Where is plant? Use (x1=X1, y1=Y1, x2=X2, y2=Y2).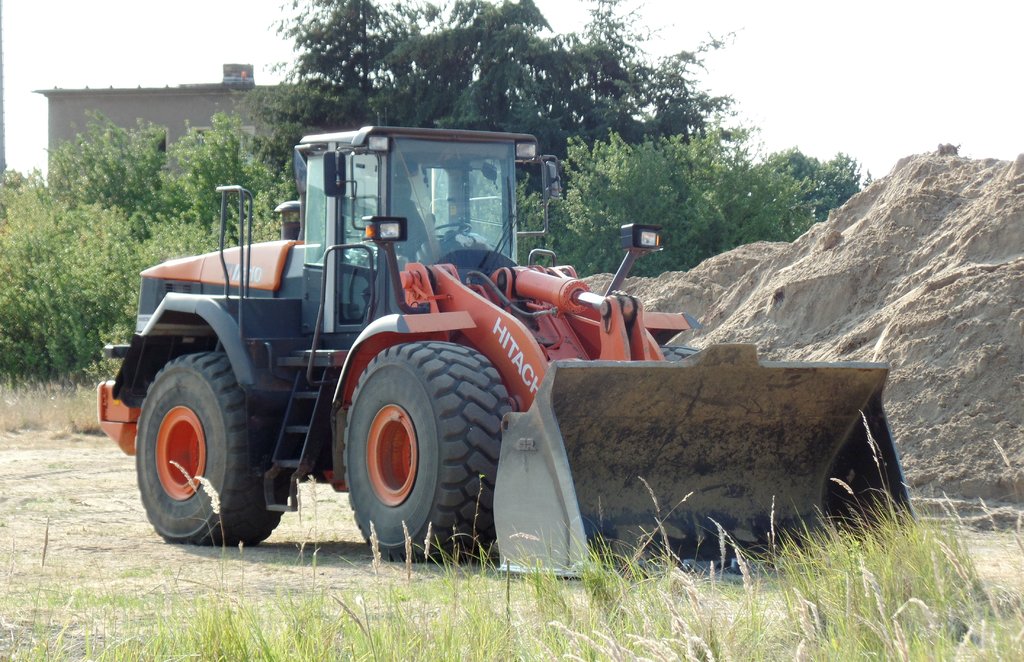
(x1=753, y1=147, x2=899, y2=218).
